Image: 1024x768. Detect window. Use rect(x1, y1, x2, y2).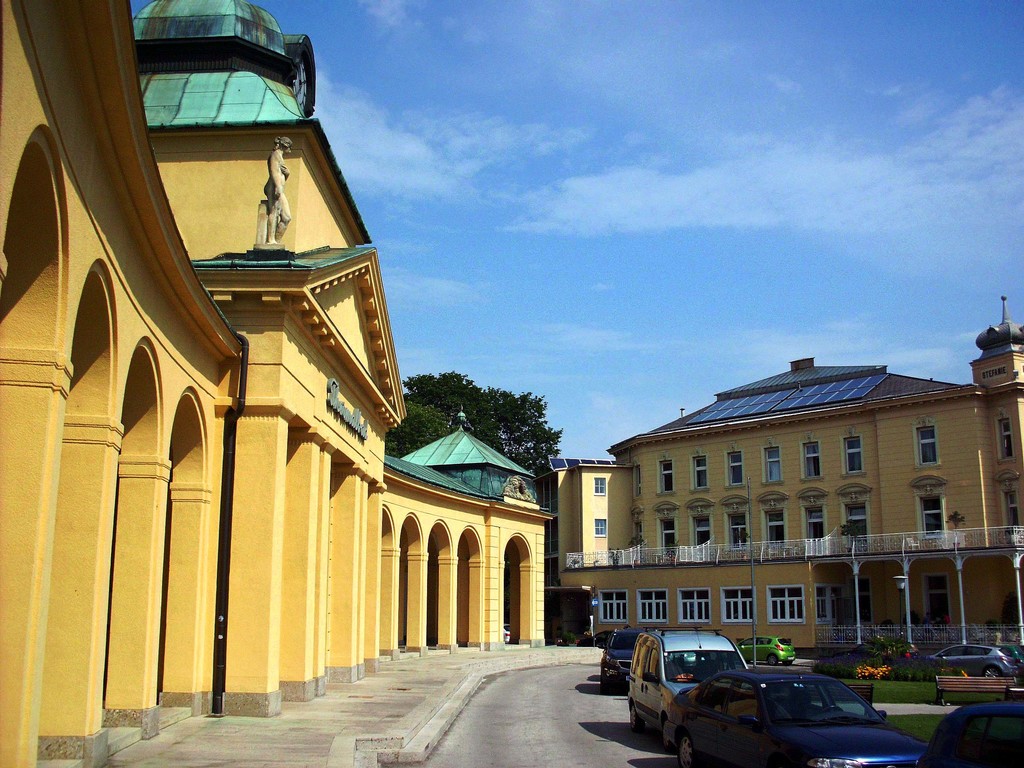
rect(765, 584, 805, 628).
